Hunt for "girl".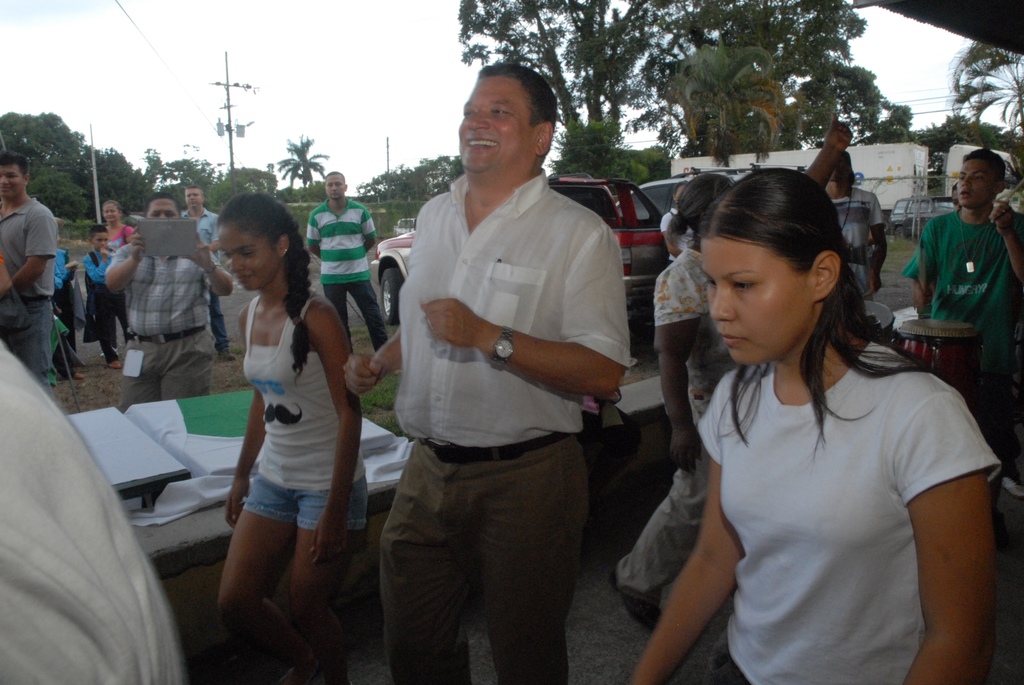
Hunted down at pyautogui.locateOnScreen(216, 189, 371, 684).
